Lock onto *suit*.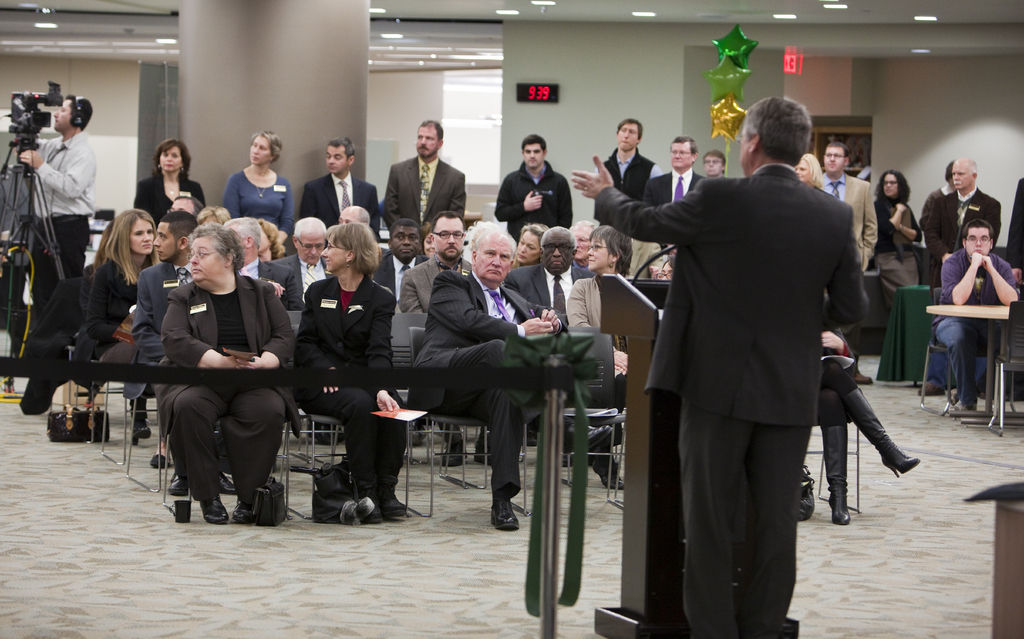
Locked: select_region(644, 168, 705, 205).
